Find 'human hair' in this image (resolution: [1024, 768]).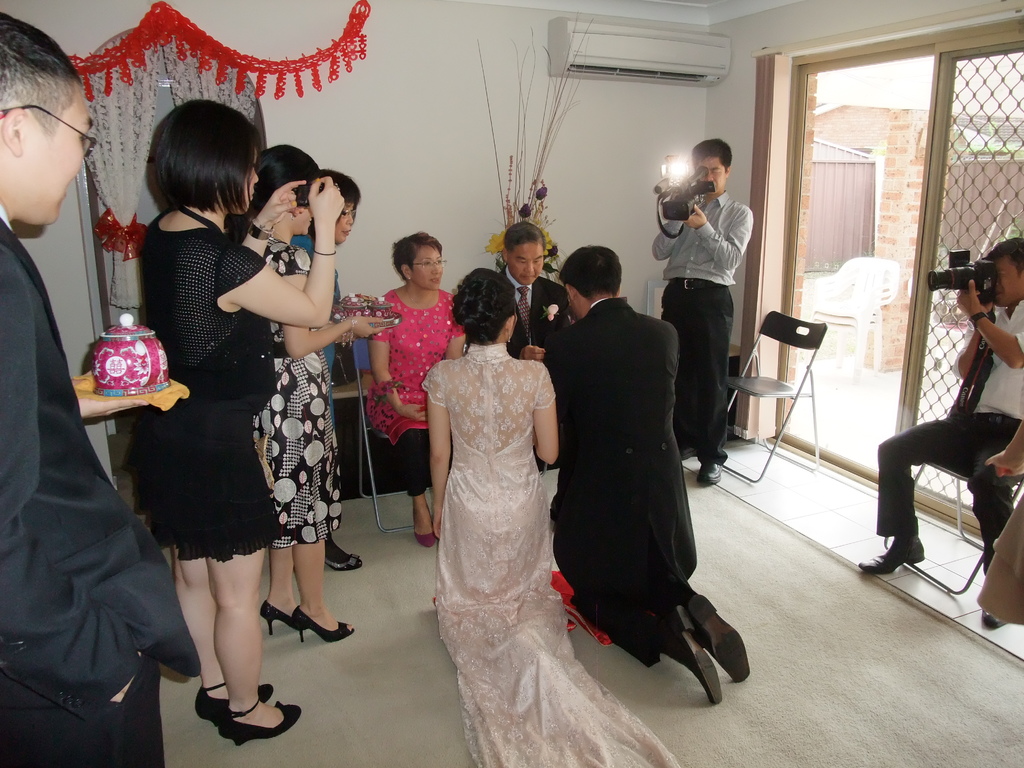
bbox=[561, 246, 619, 297].
